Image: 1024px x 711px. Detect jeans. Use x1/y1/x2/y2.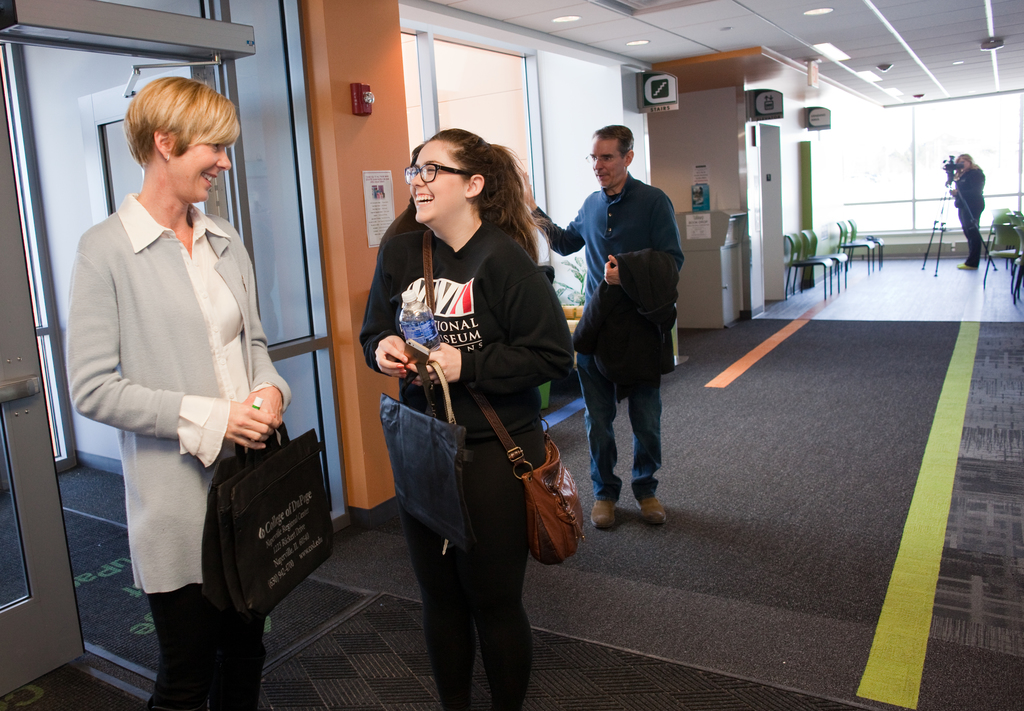
396/394/539/708.
